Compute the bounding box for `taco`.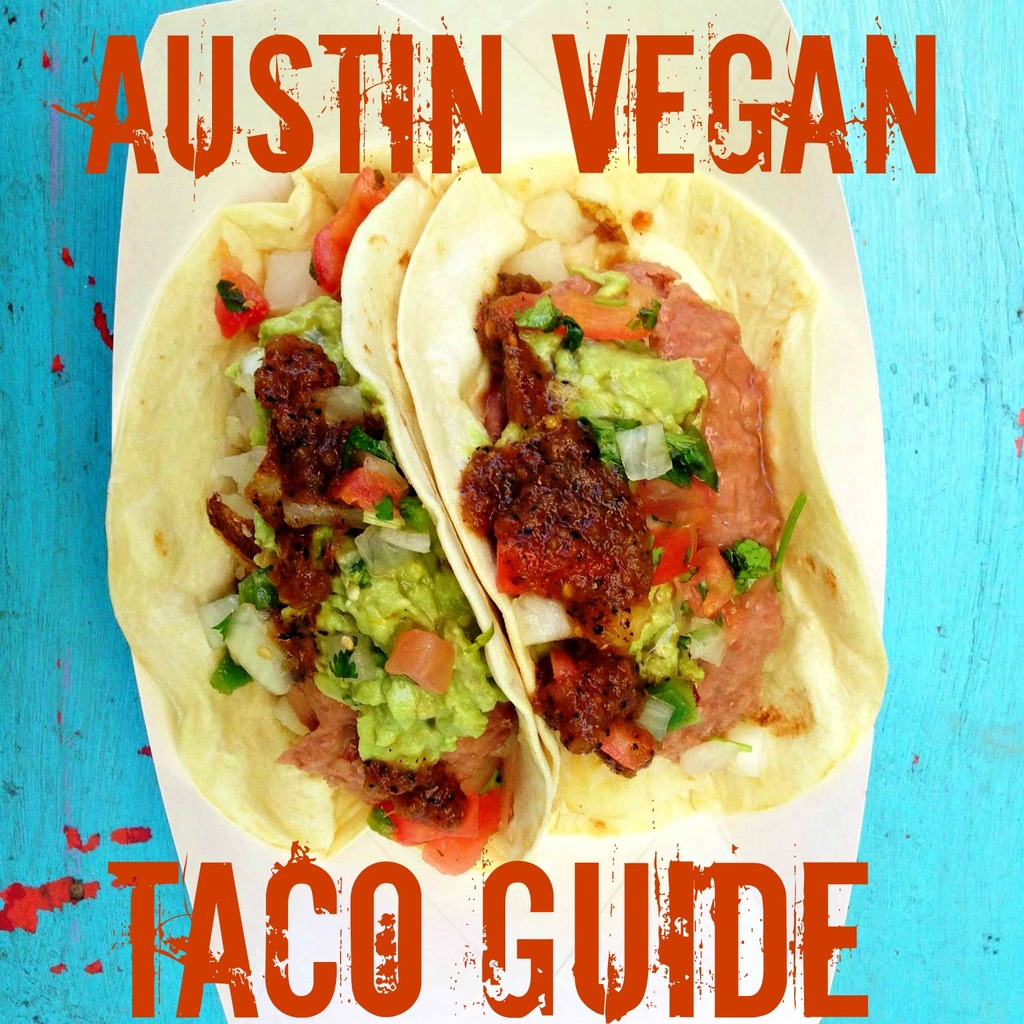
[x1=105, y1=160, x2=557, y2=885].
